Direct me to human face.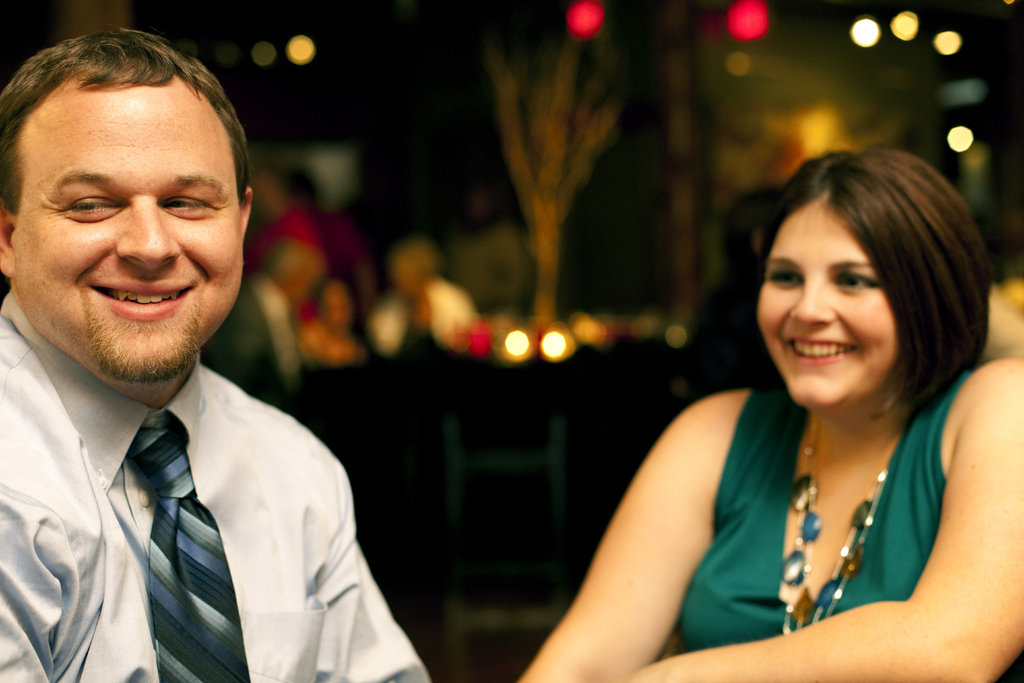
Direction: (7,81,246,386).
